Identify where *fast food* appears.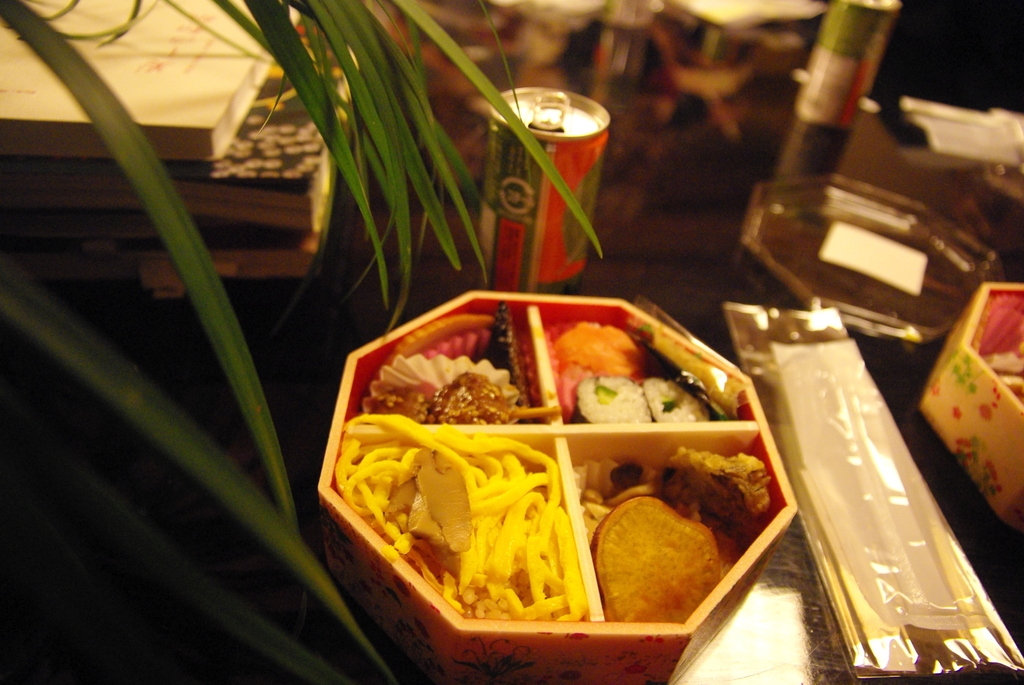
Appears at select_region(598, 485, 732, 622).
